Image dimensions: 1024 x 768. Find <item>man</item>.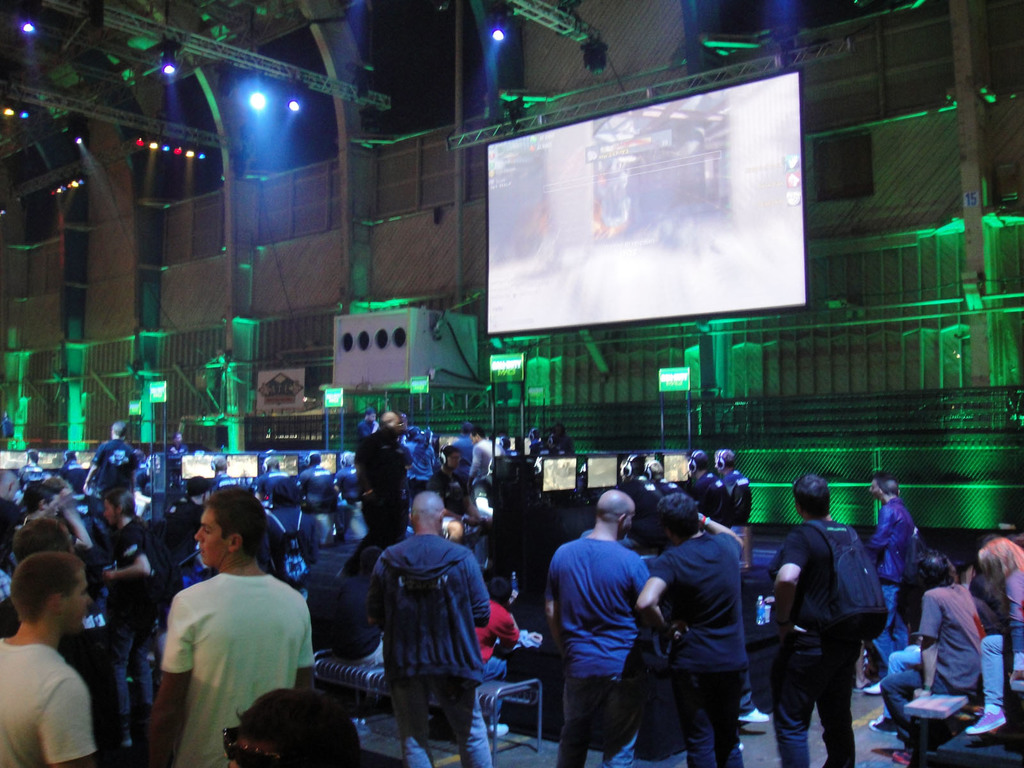
locate(264, 479, 328, 623).
